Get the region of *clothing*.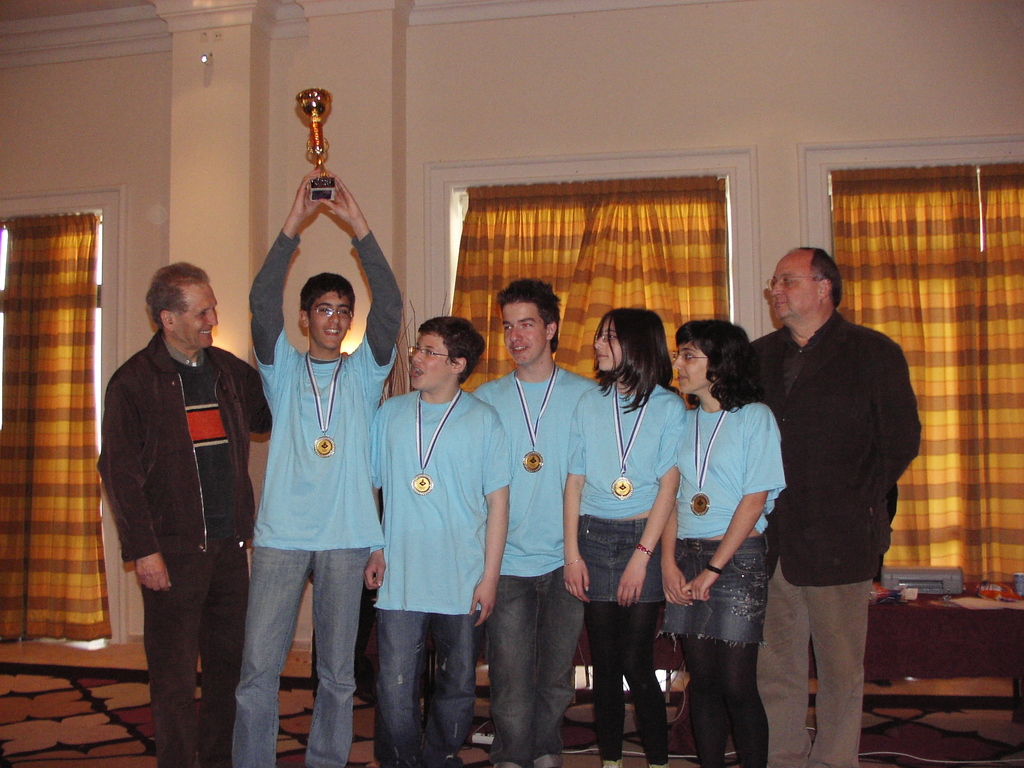
crop(577, 509, 675, 600).
